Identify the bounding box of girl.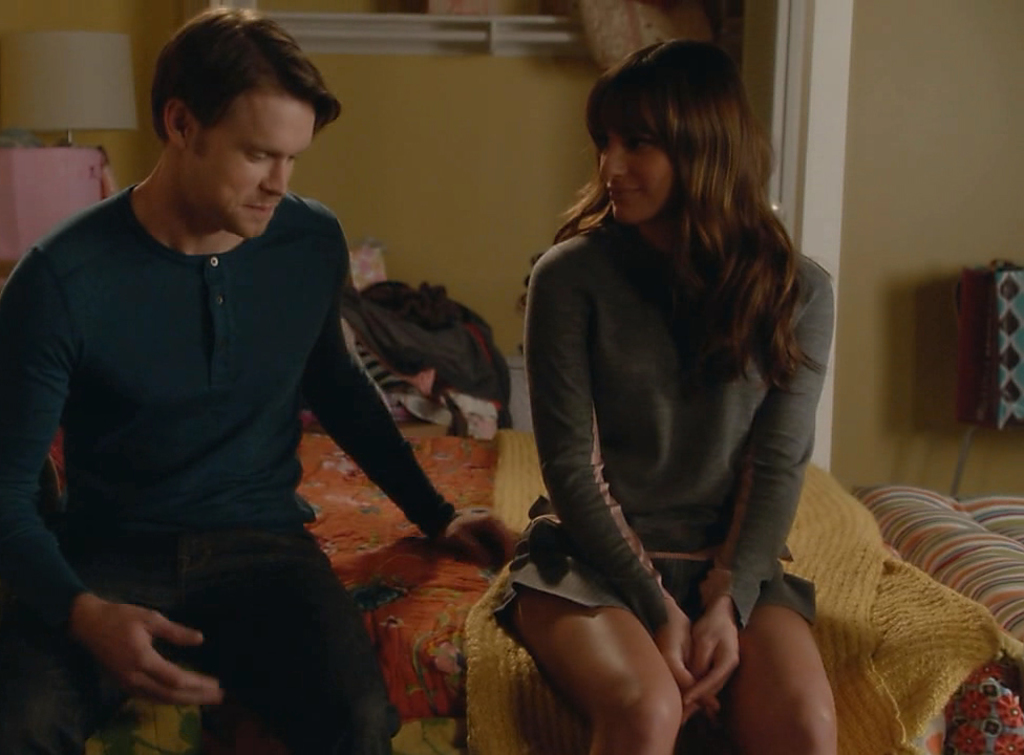
bbox=(490, 33, 841, 754).
